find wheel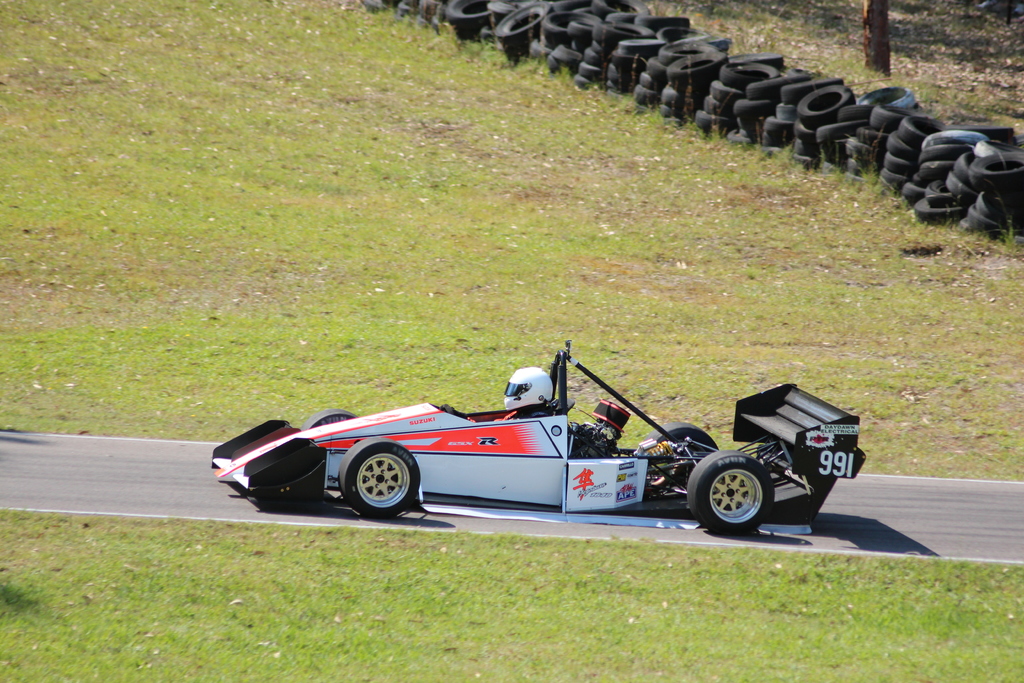
(left=496, top=3, right=557, bottom=59)
